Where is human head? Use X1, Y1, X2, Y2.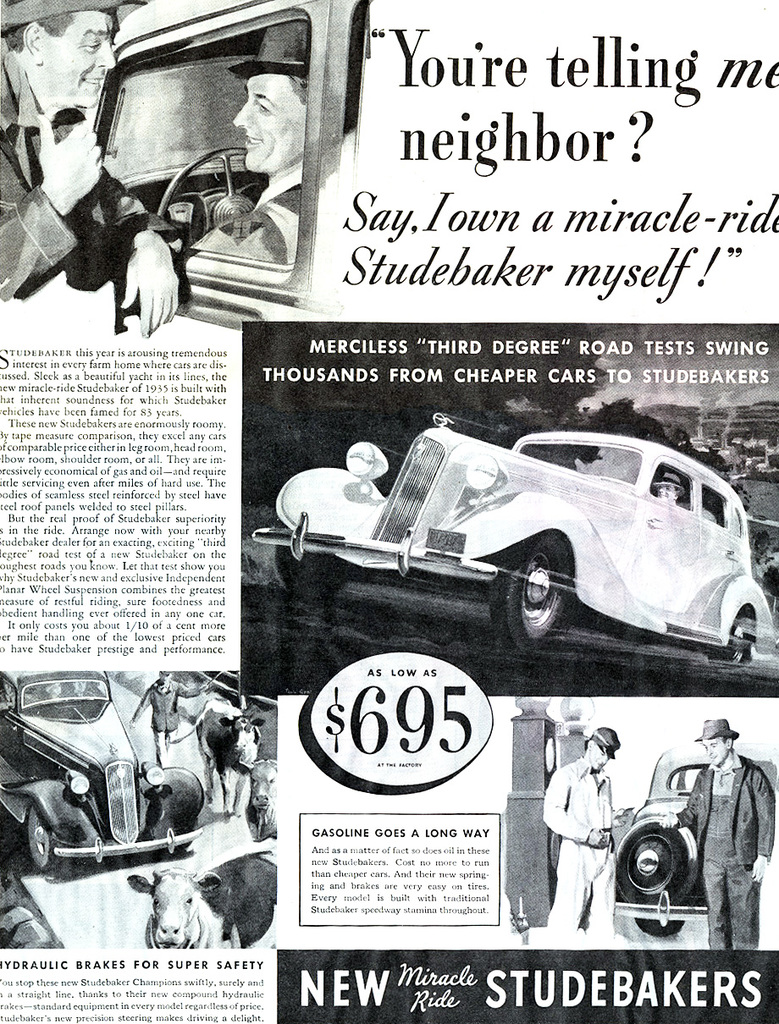
583, 728, 625, 770.
